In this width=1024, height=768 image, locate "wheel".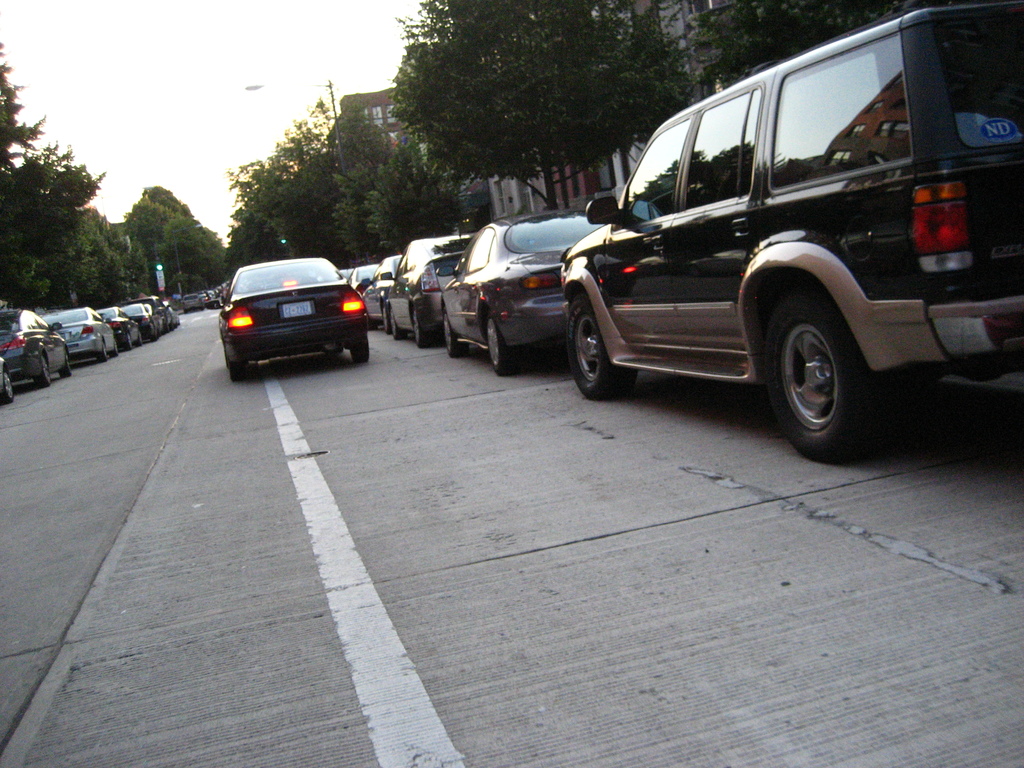
Bounding box: (392, 309, 404, 340).
